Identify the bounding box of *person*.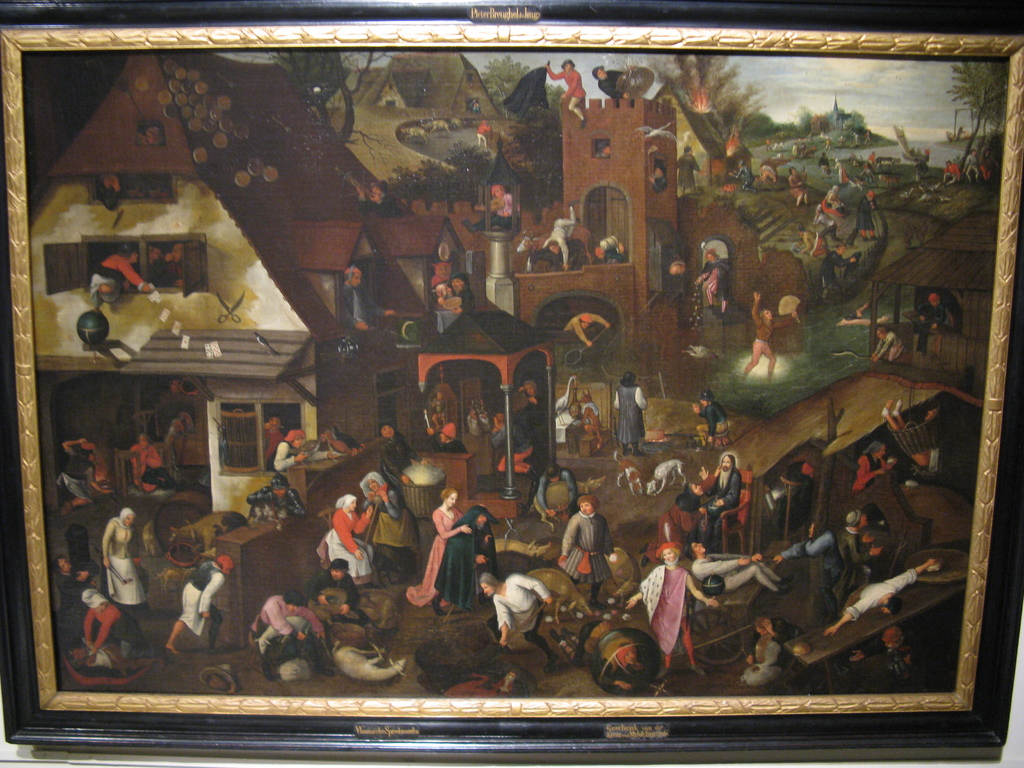
detection(544, 56, 589, 127).
